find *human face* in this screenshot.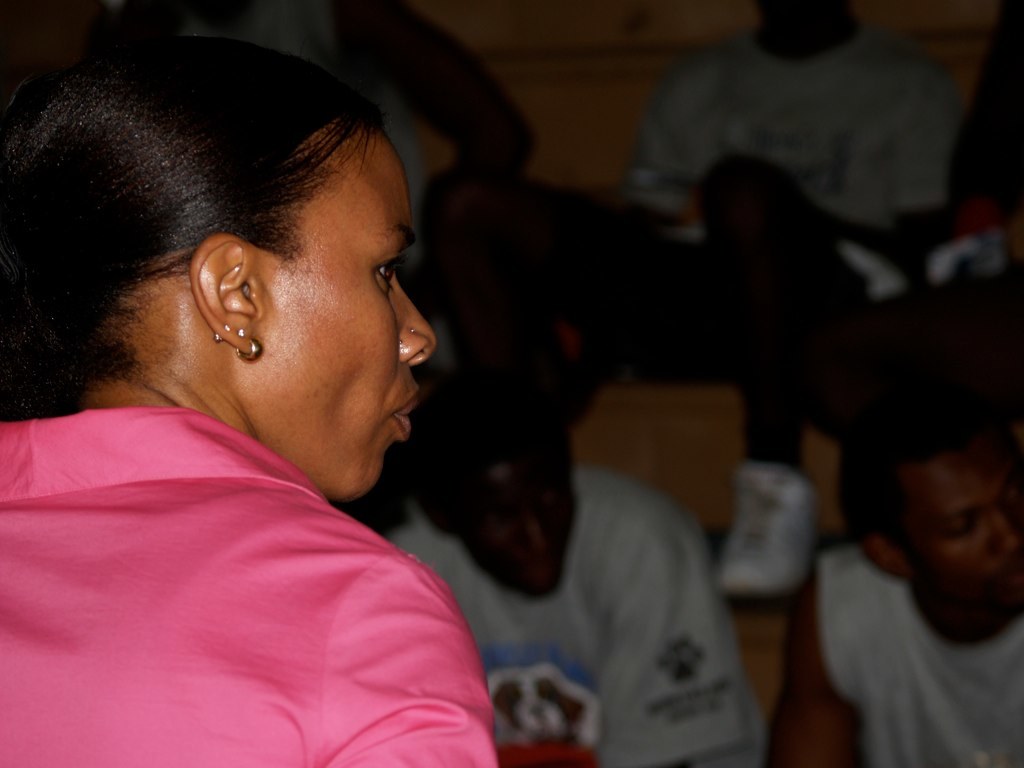
The bounding box for *human face* is (left=448, top=445, right=577, bottom=598).
